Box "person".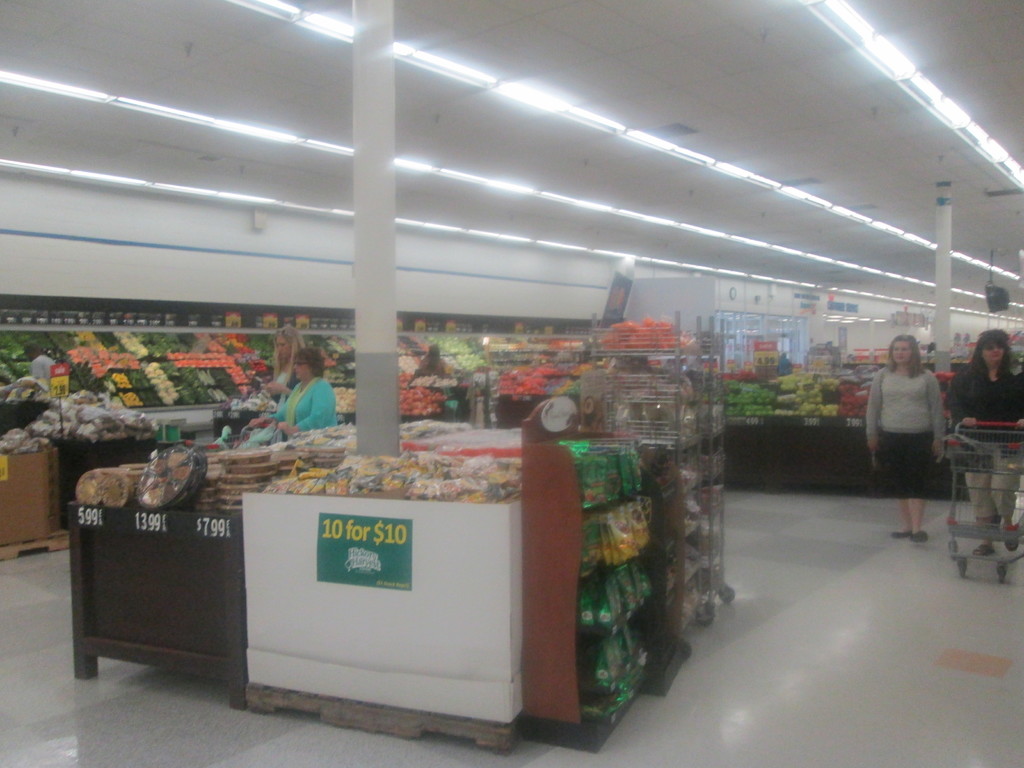
pyautogui.locateOnScreen(20, 342, 57, 387).
